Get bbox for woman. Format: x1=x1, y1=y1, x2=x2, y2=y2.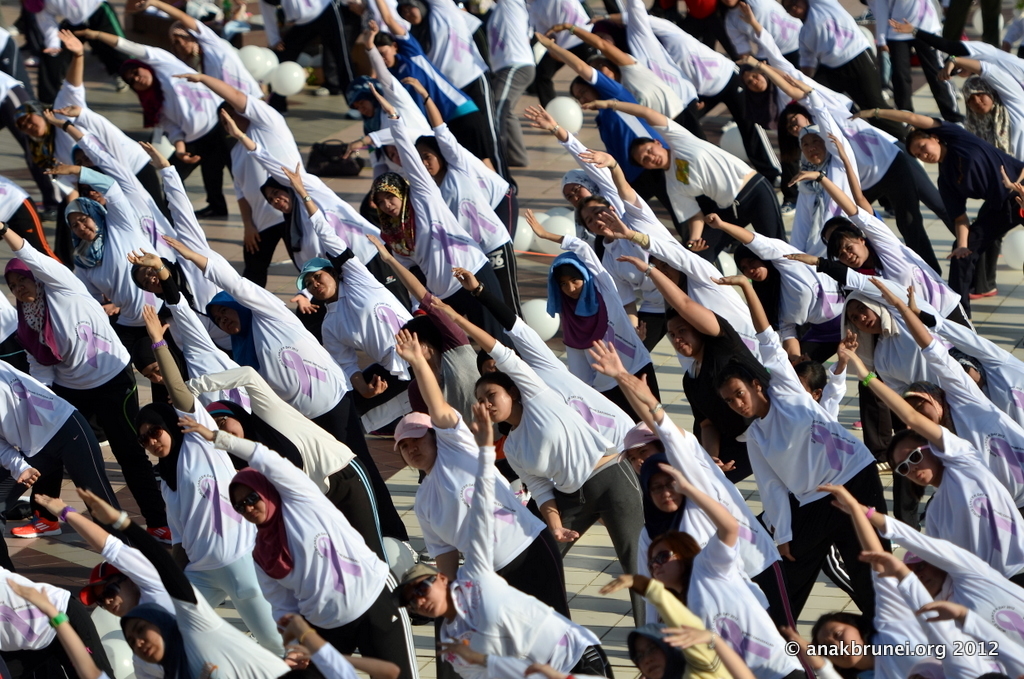
x1=783, y1=168, x2=981, y2=330.
